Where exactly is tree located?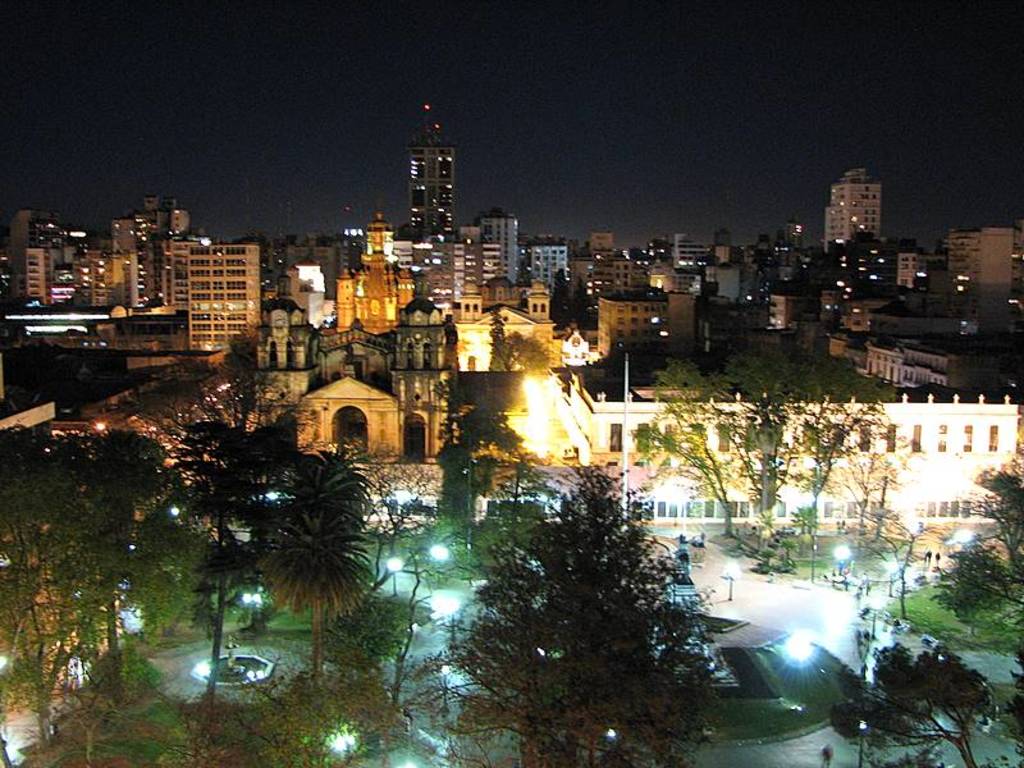
Its bounding box is (438, 449, 739, 767).
